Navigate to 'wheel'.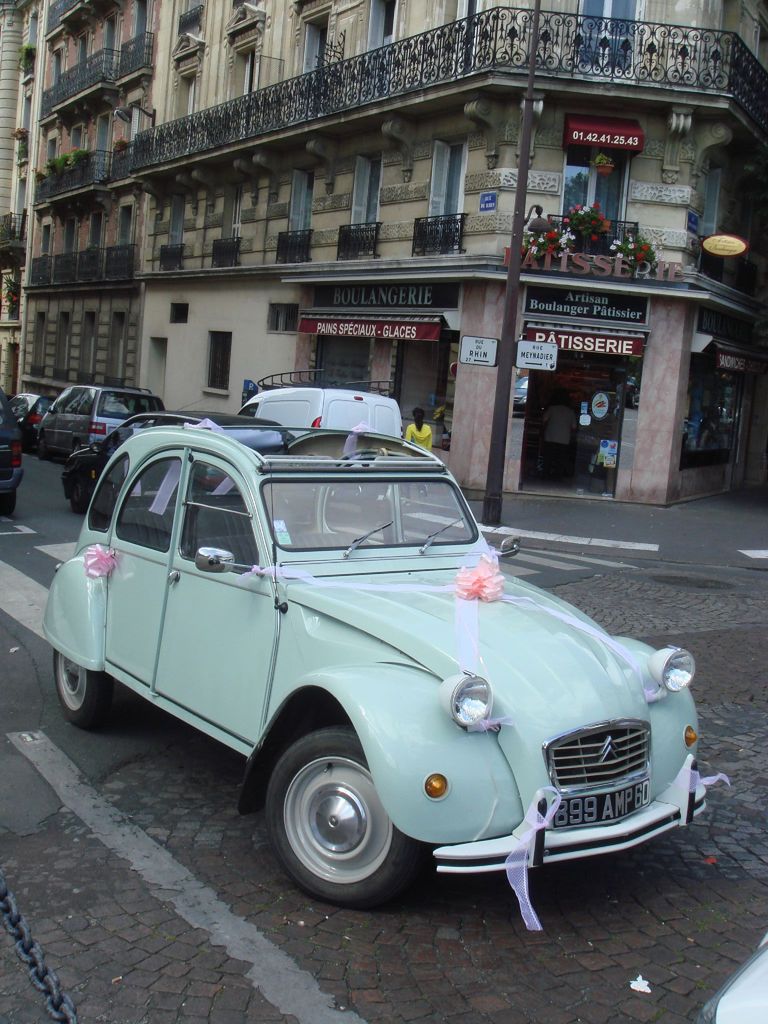
Navigation target: (38,434,49,461).
